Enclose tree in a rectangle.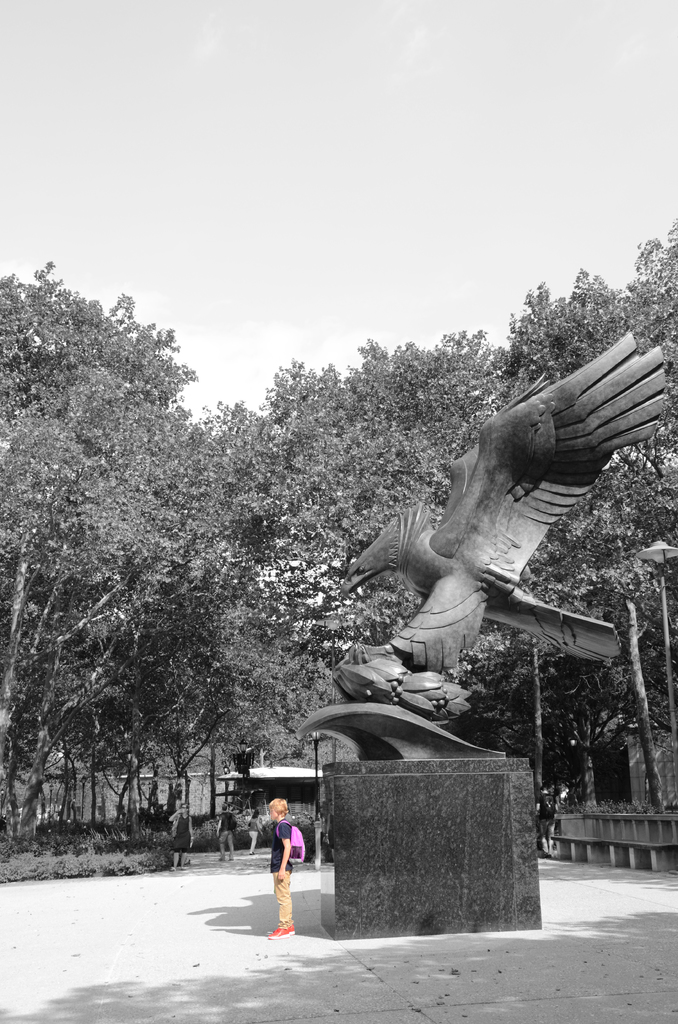
0 276 202 834.
